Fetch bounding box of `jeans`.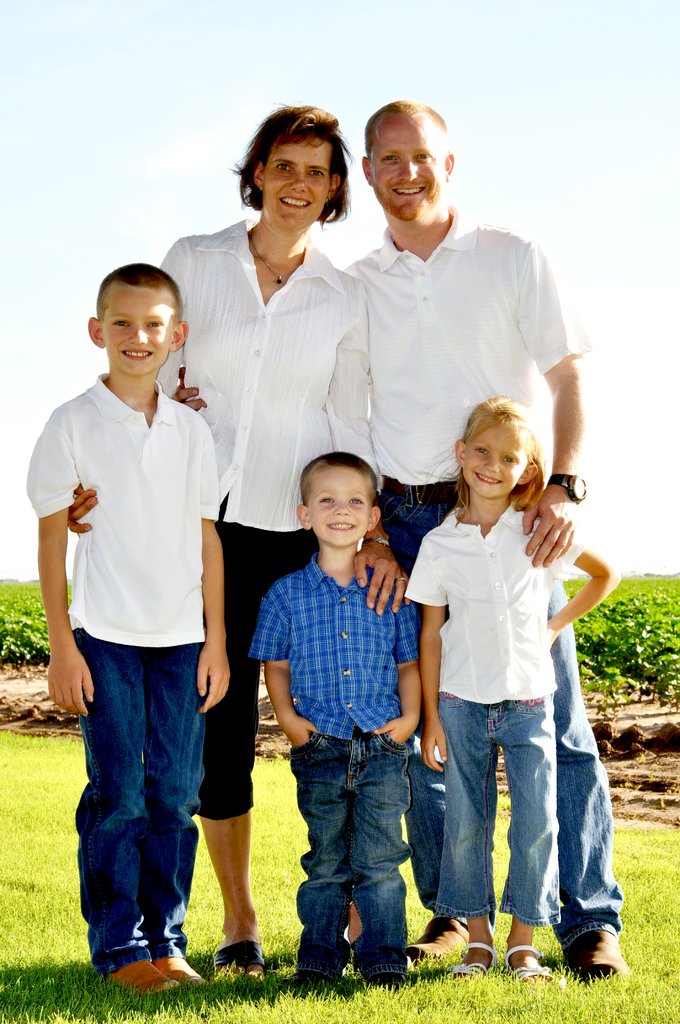
Bbox: x1=291, y1=733, x2=412, y2=977.
